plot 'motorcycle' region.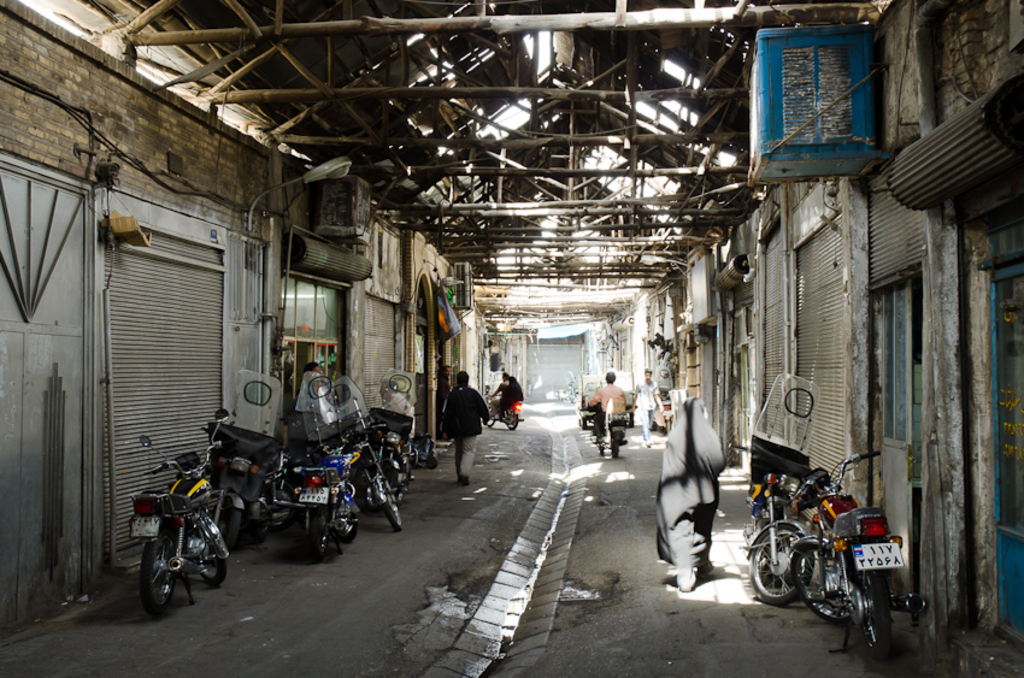
Plotted at crop(788, 447, 925, 661).
